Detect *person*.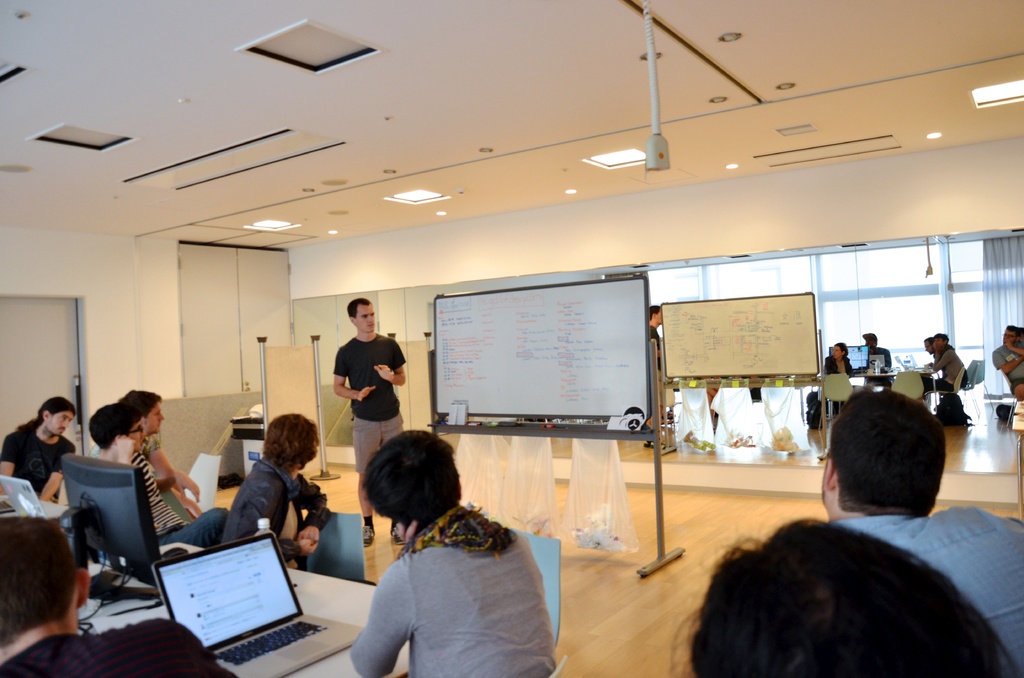
Detected at l=124, t=389, r=206, b=517.
